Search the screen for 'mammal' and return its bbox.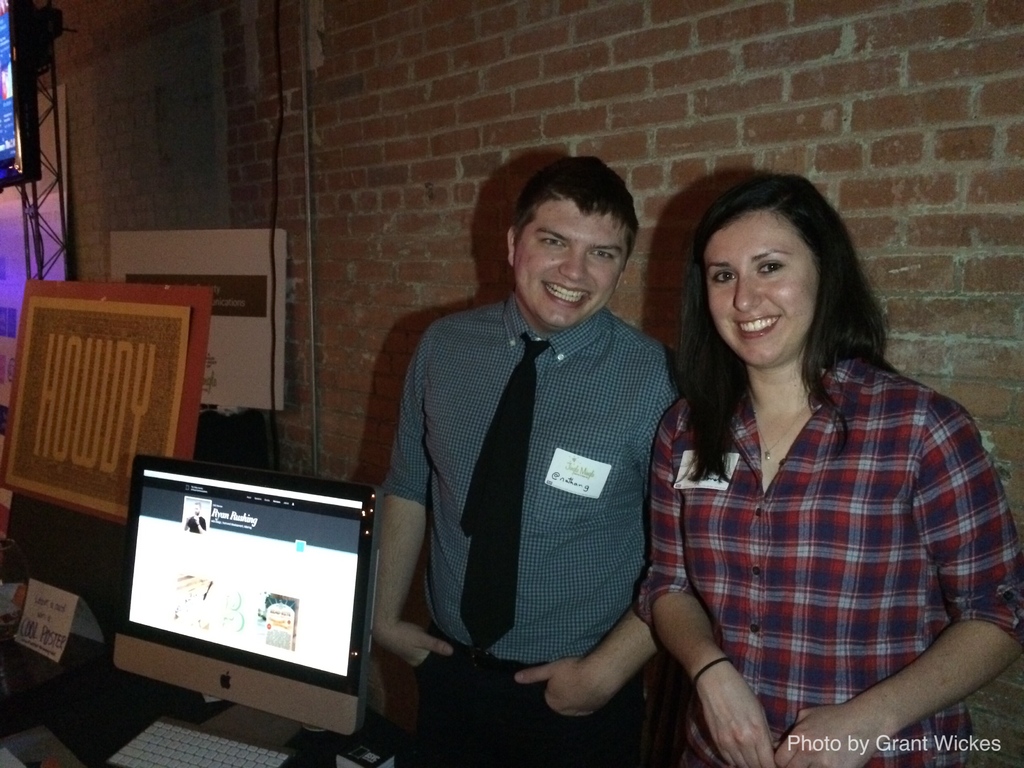
Found: Rect(617, 170, 1006, 751).
